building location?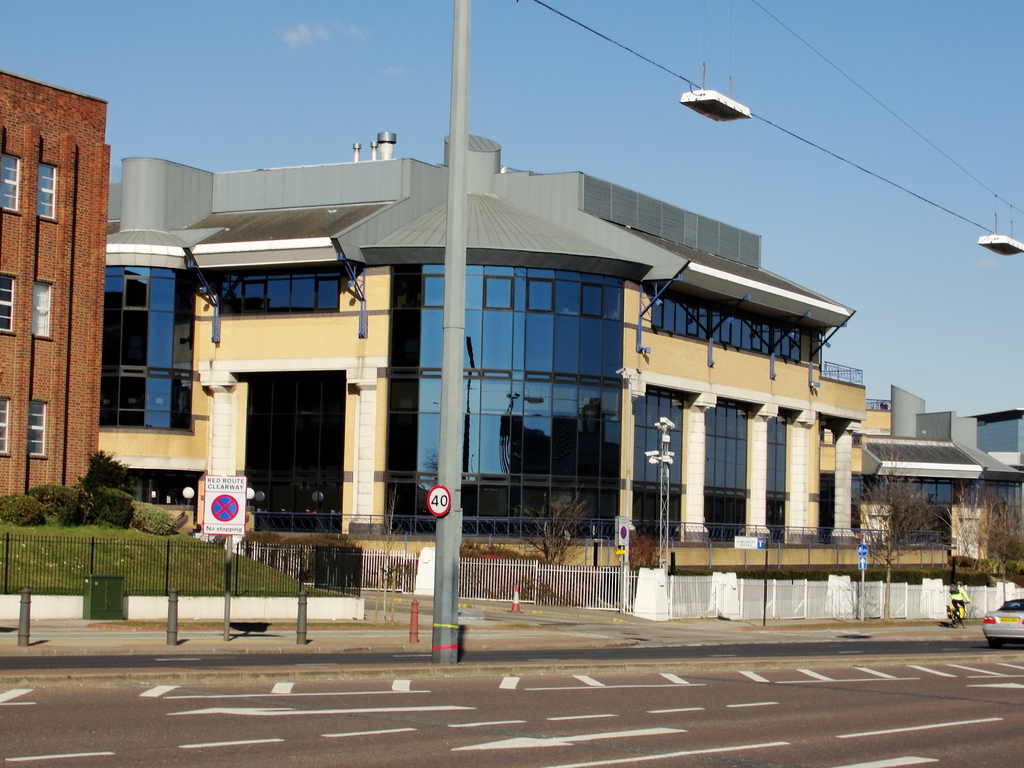
region(106, 132, 868, 569)
